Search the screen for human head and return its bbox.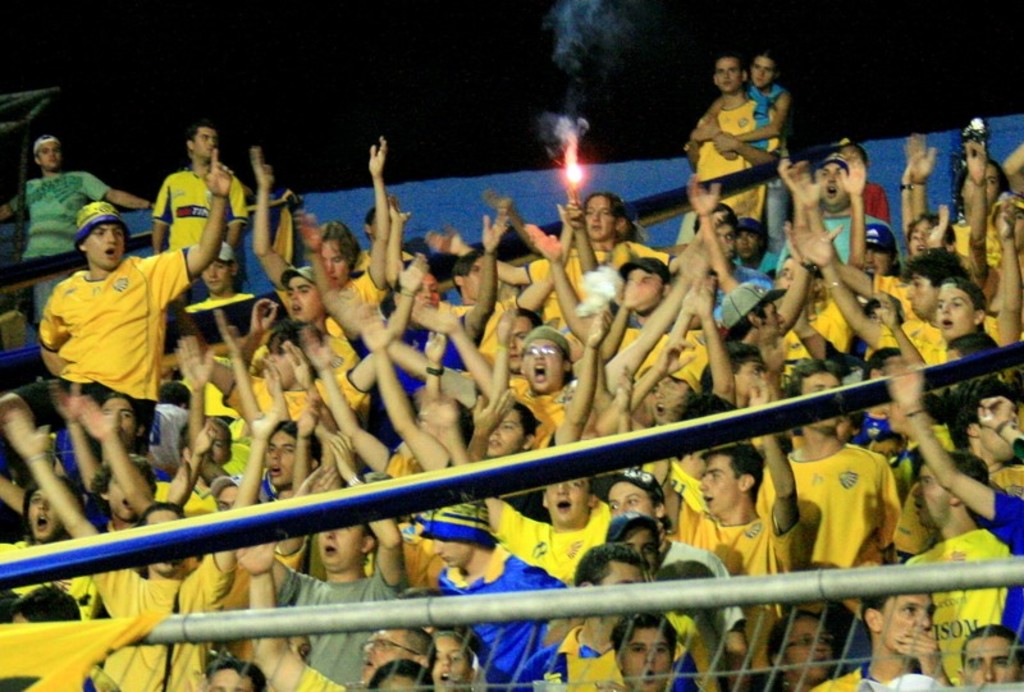
Found: crop(750, 52, 781, 90).
